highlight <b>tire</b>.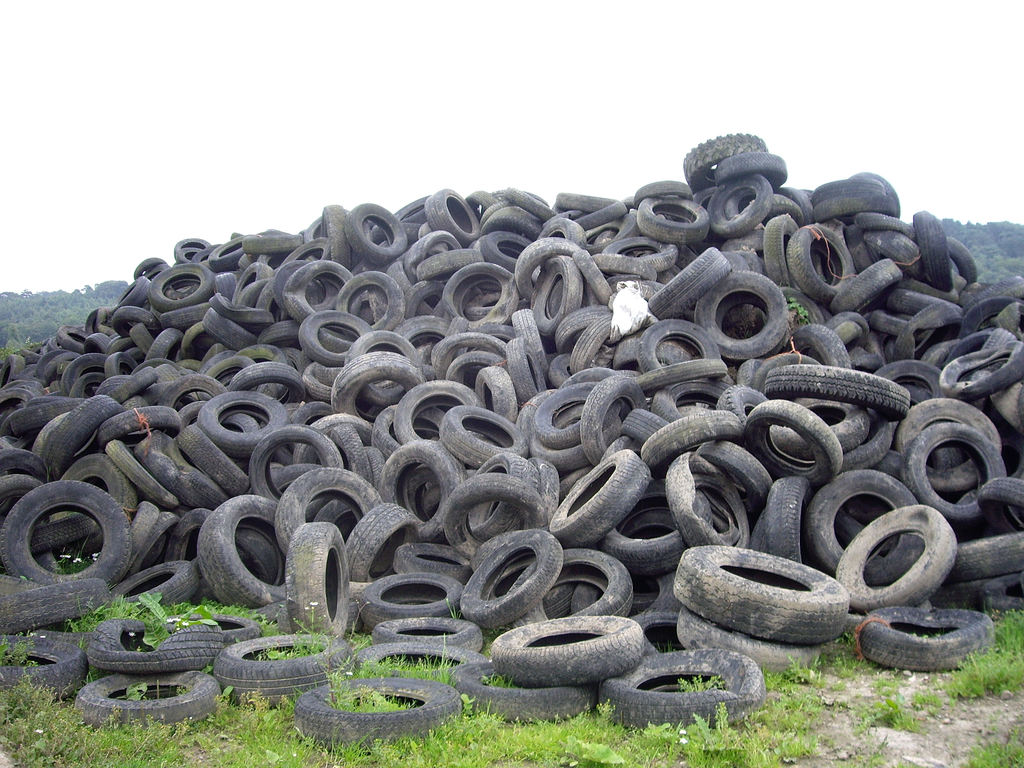
Highlighted region: (752,510,861,575).
